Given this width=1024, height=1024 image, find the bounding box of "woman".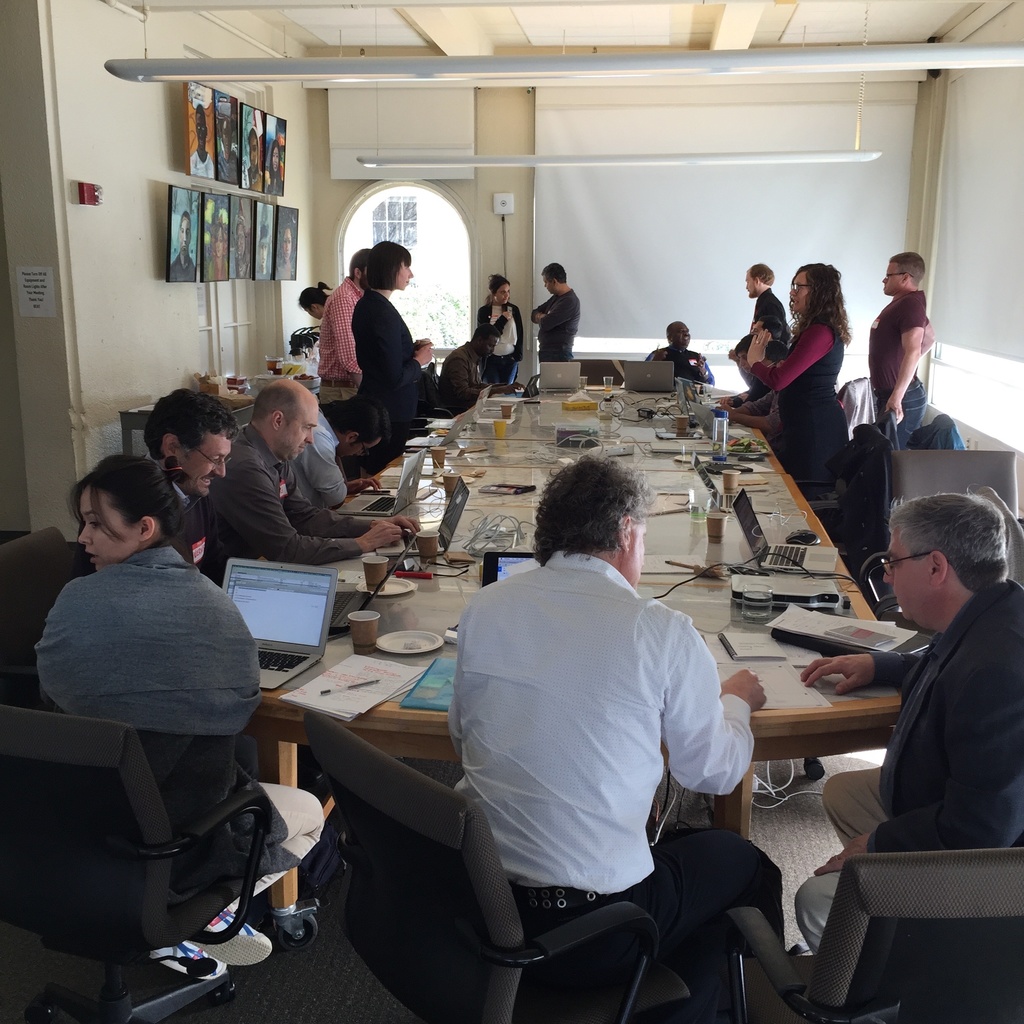
bbox=(291, 273, 333, 321).
